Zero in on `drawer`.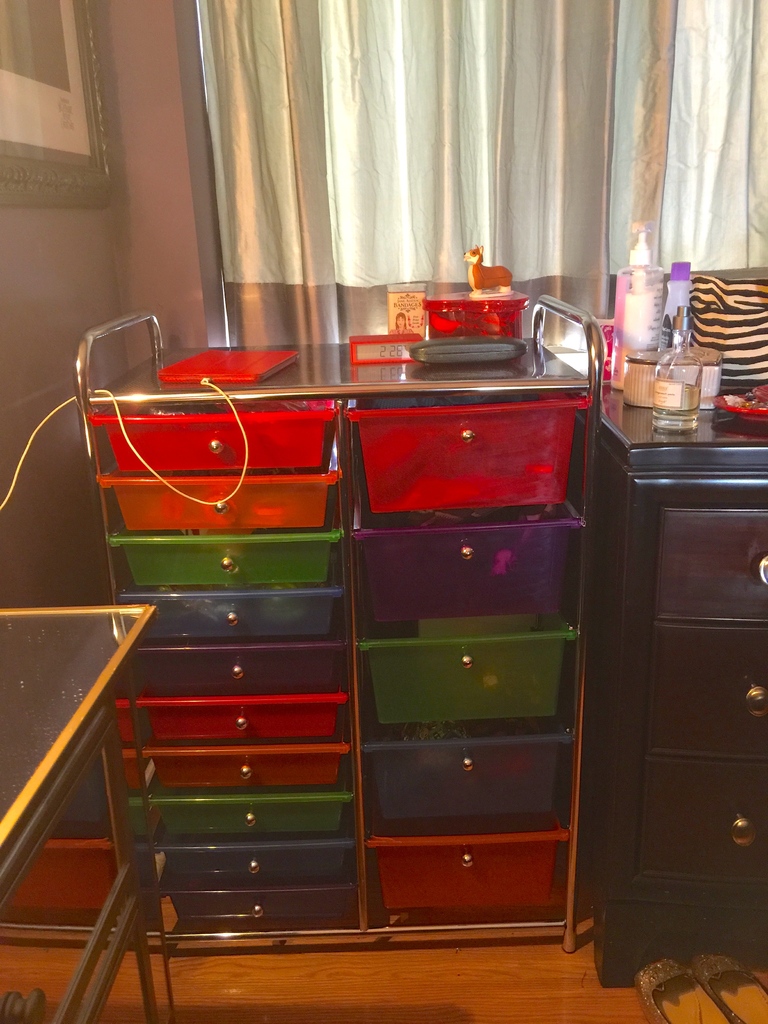
Zeroed in: bbox(145, 837, 365, 892).
